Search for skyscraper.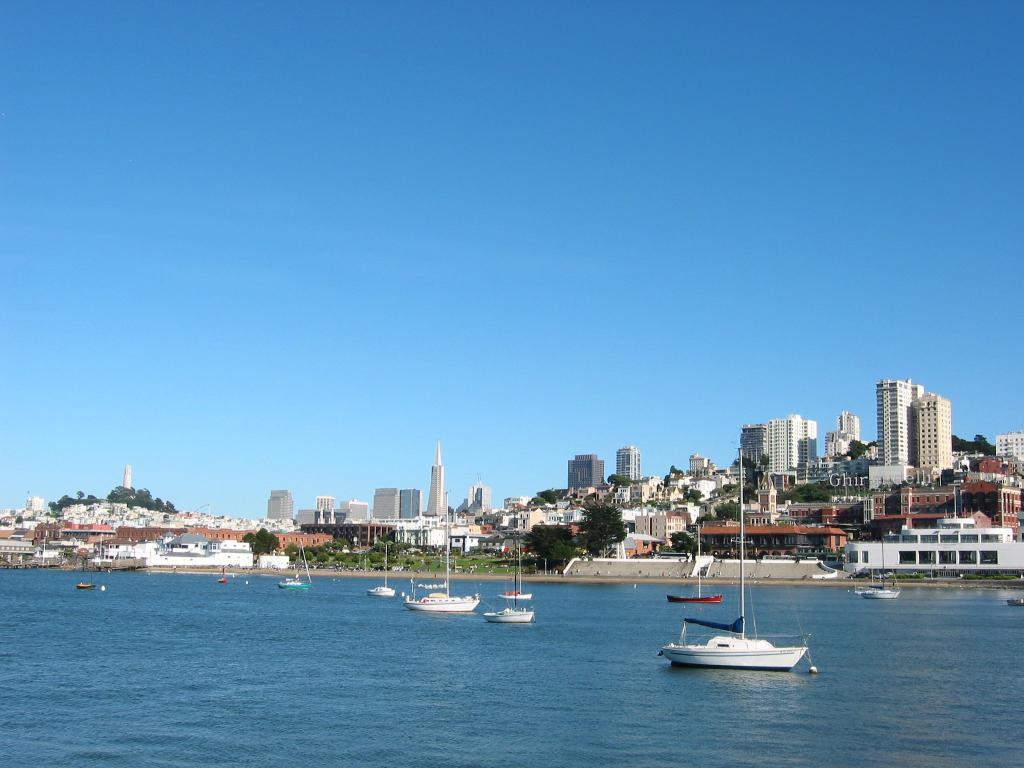
Found at Rect(419, 439, 445, 520).
